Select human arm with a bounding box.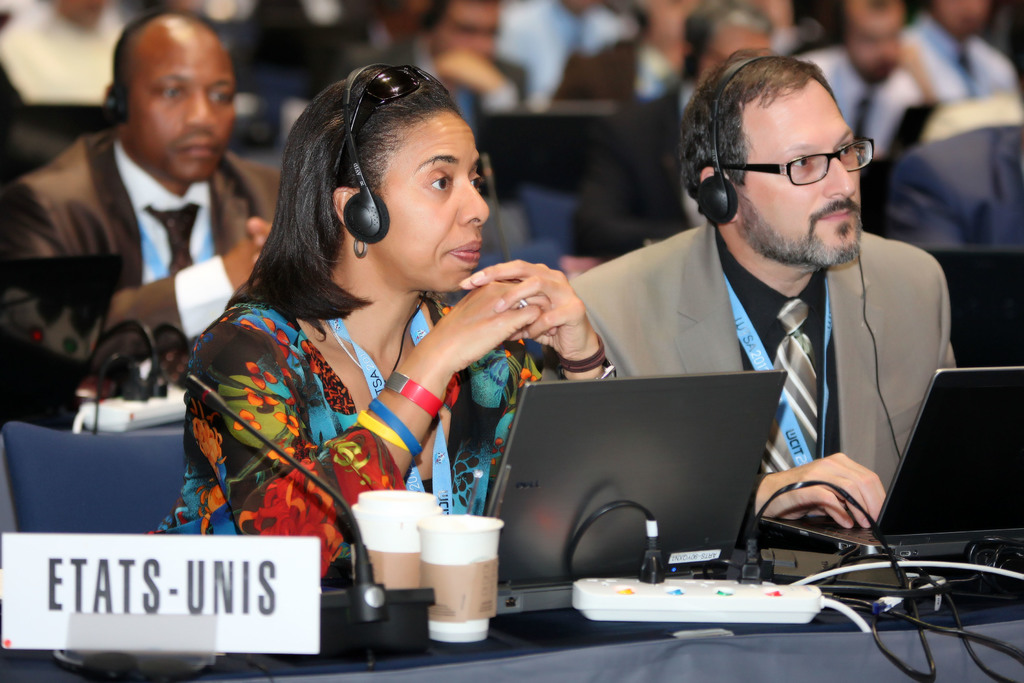
455 259 615 382.
